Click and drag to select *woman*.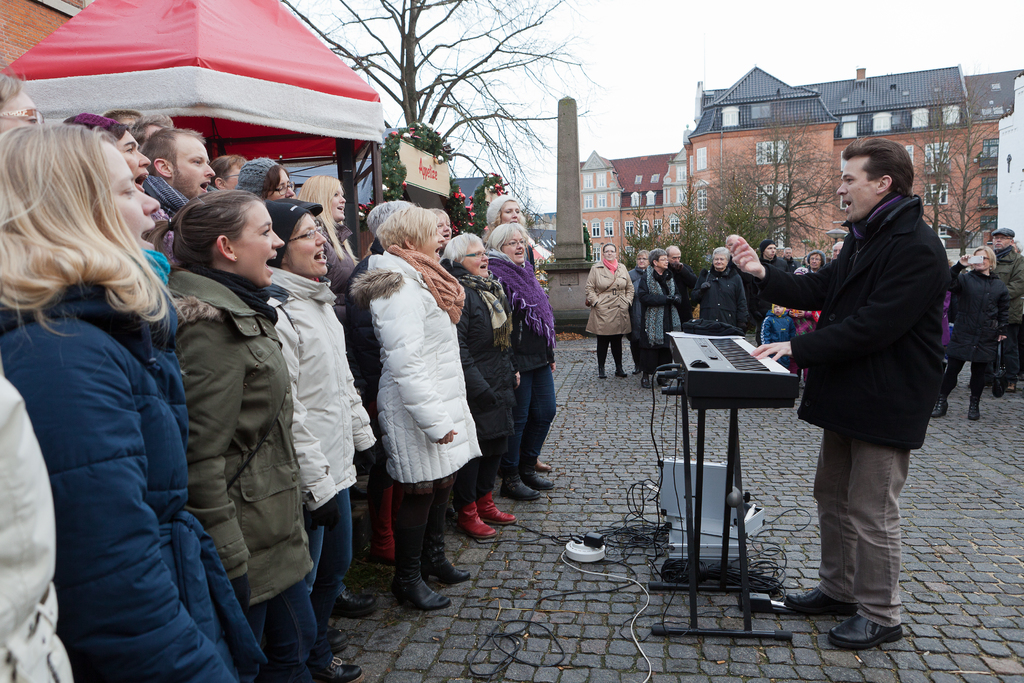
Selection: bbox(255, 192, 373, 628).
